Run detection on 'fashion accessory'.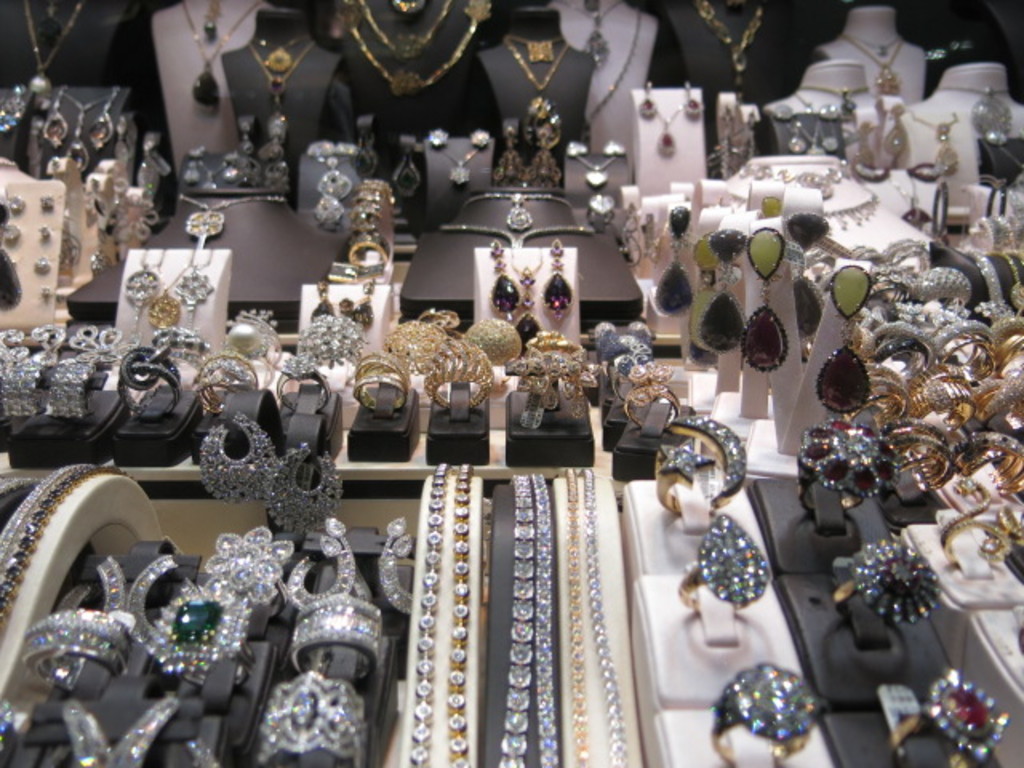
Result: Rect(342, 0, 494, 96).
